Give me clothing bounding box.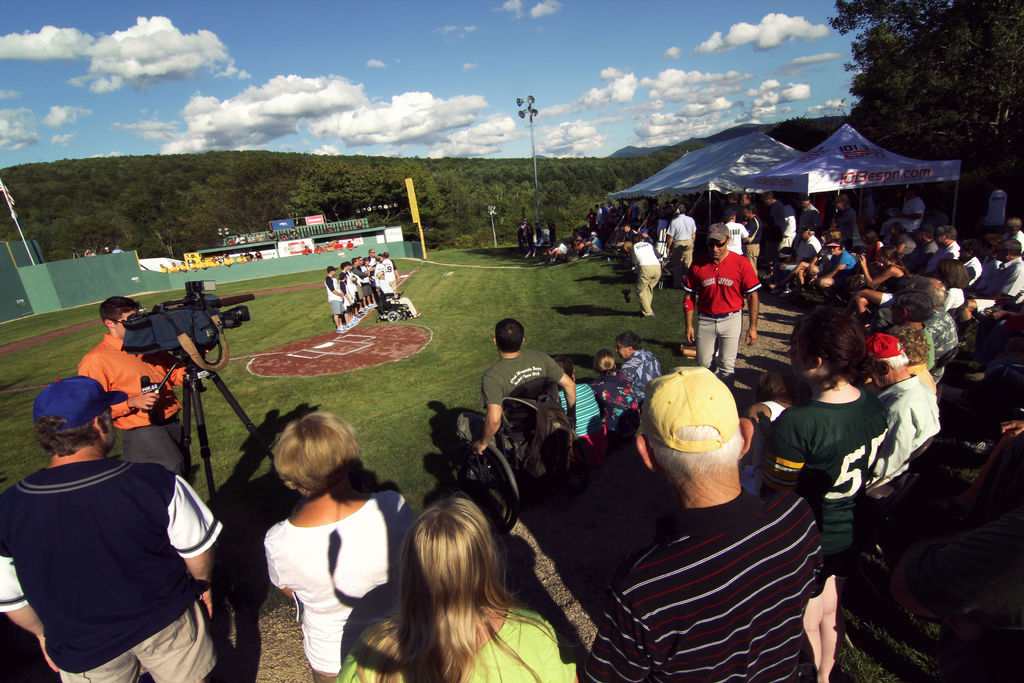
351,605,576,682.
